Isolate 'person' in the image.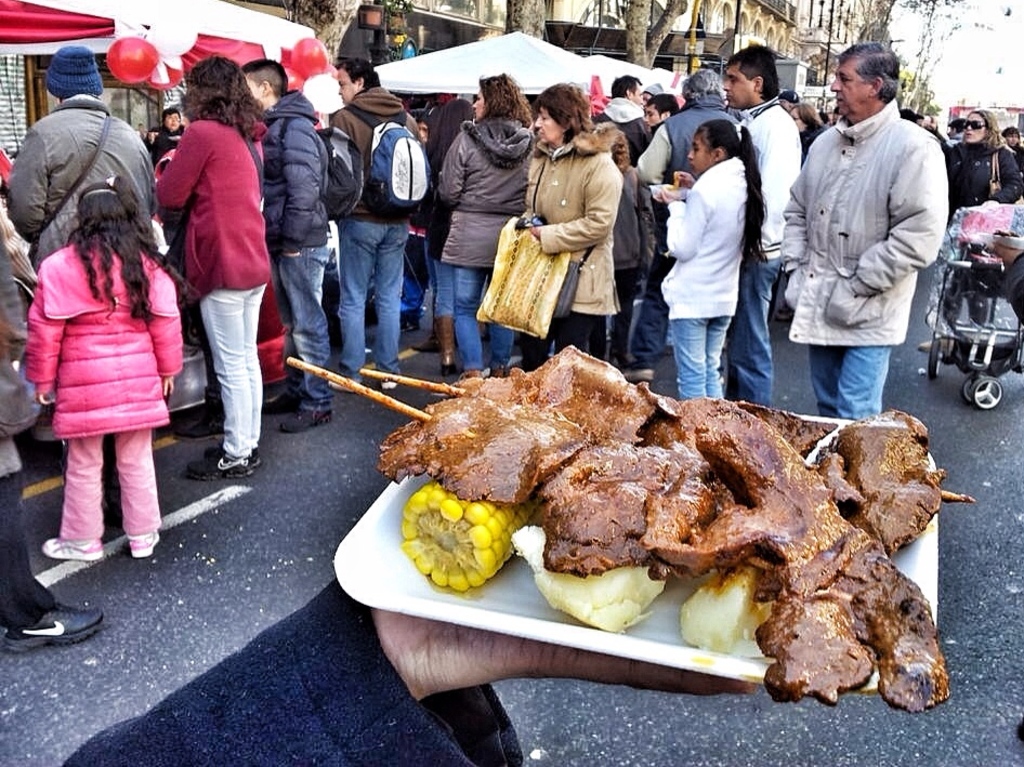
Isolated region: region(630, 68, 741, 391).
